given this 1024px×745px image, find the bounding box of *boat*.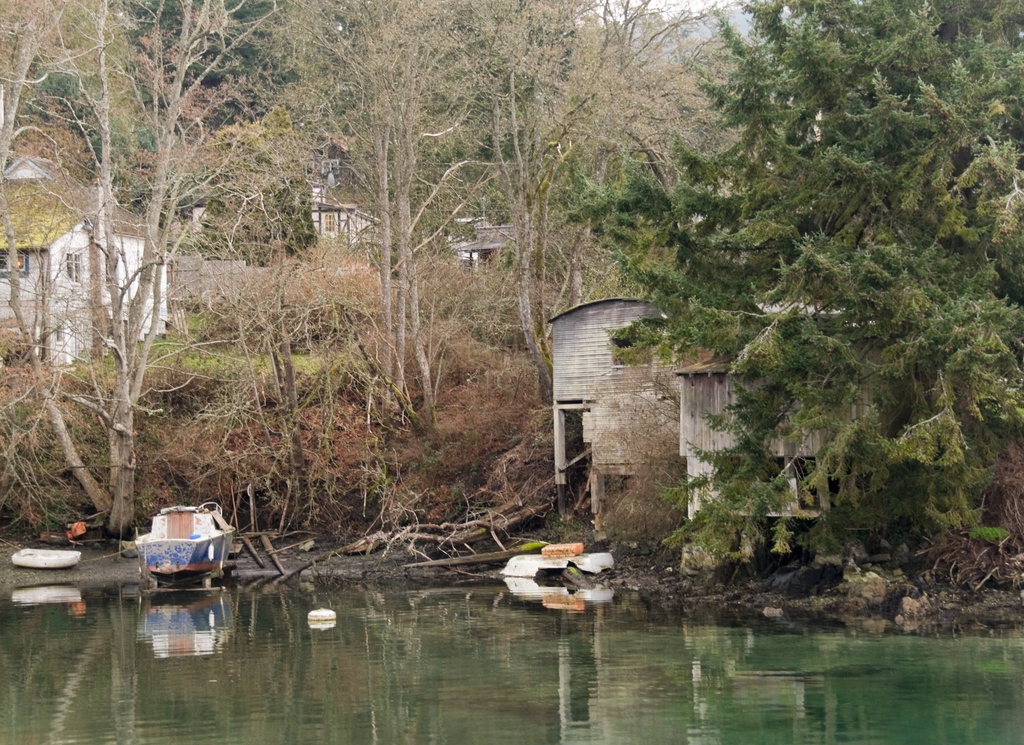
Rect(128, 504, 234, 586).
